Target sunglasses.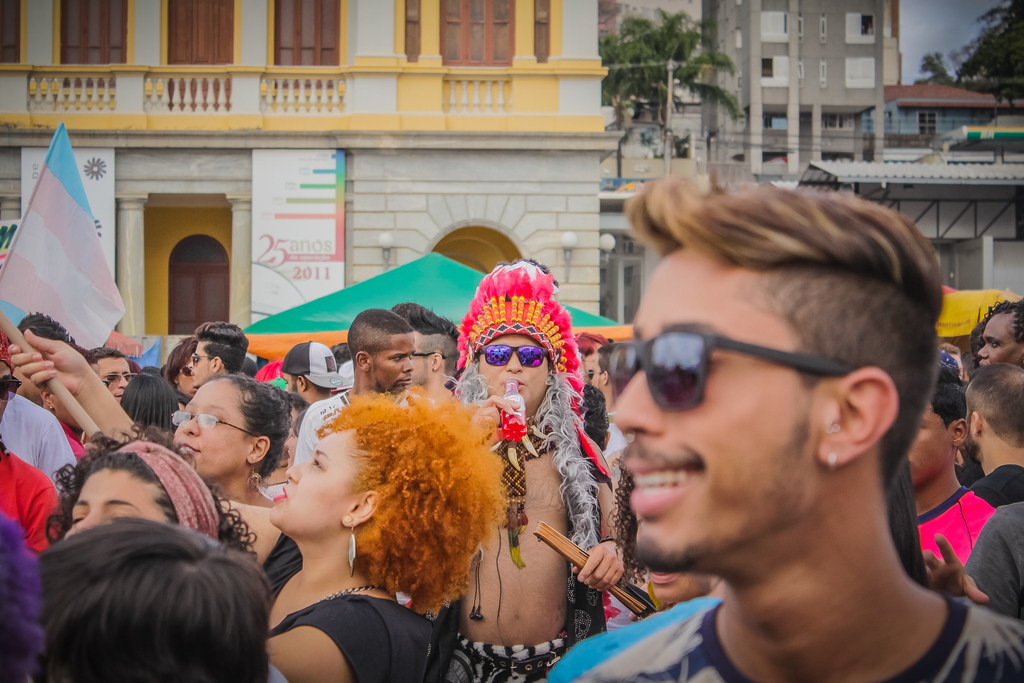
Target region: detection(0, 375, 22, 402).
